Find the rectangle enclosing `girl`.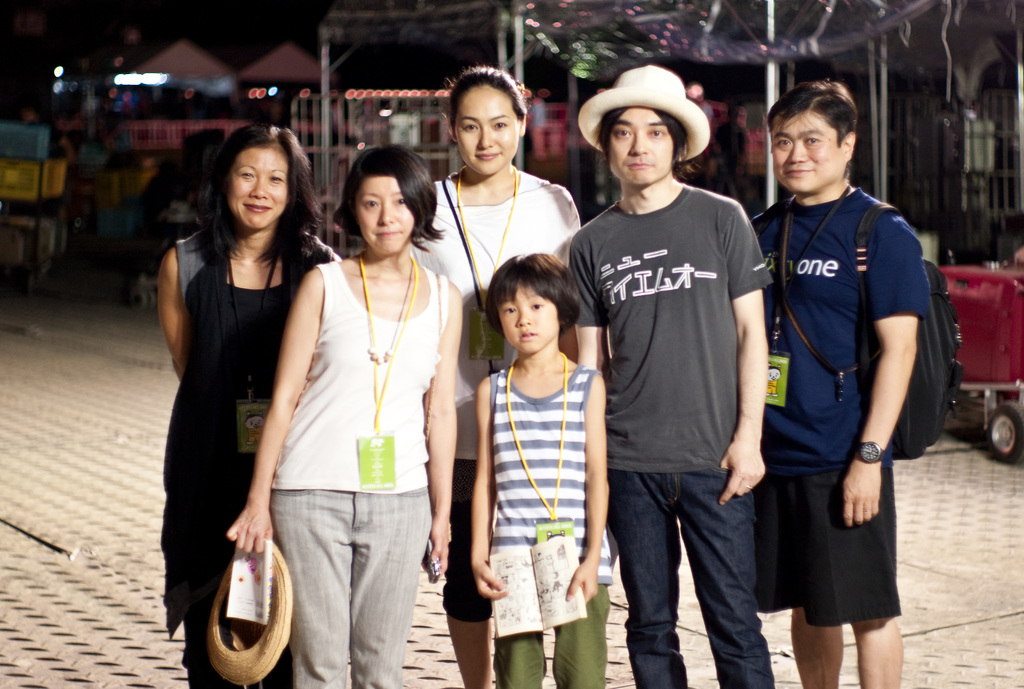
locate(410, 67, 579, 688).
